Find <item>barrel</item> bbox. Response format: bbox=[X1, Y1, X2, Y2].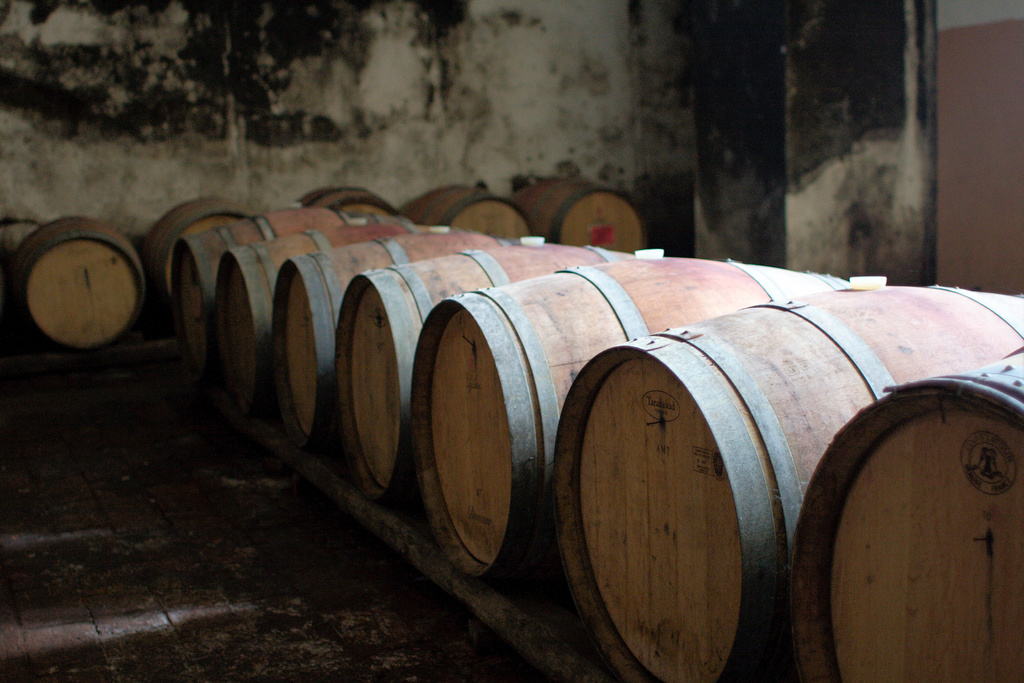
bbox=[216, 220, 418, 426].
